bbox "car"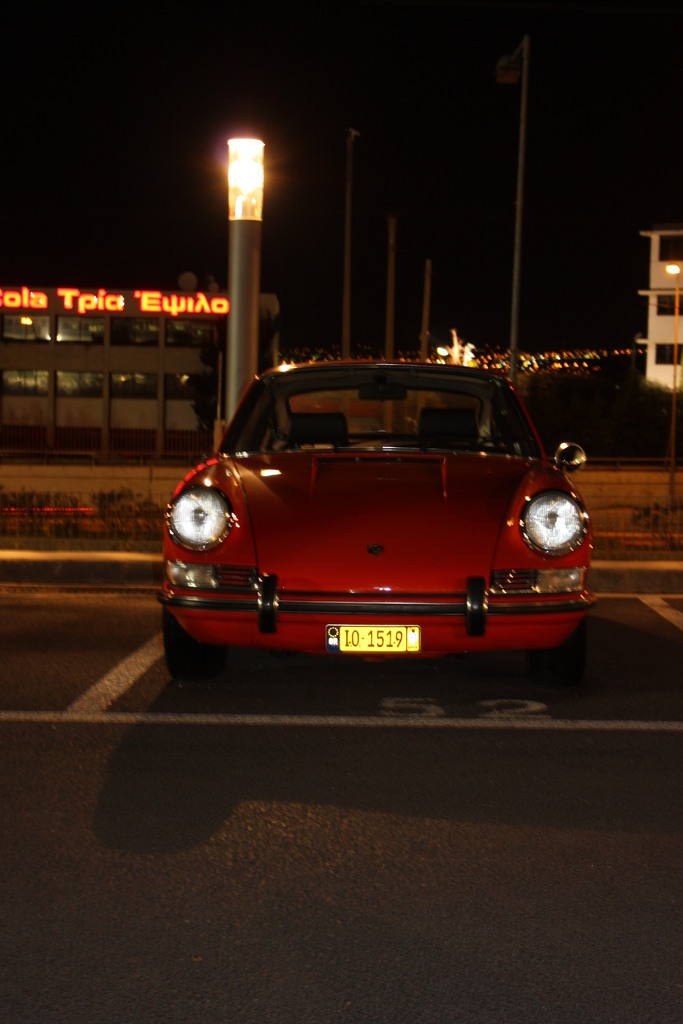
Rect(147, 353, 599, 680)
